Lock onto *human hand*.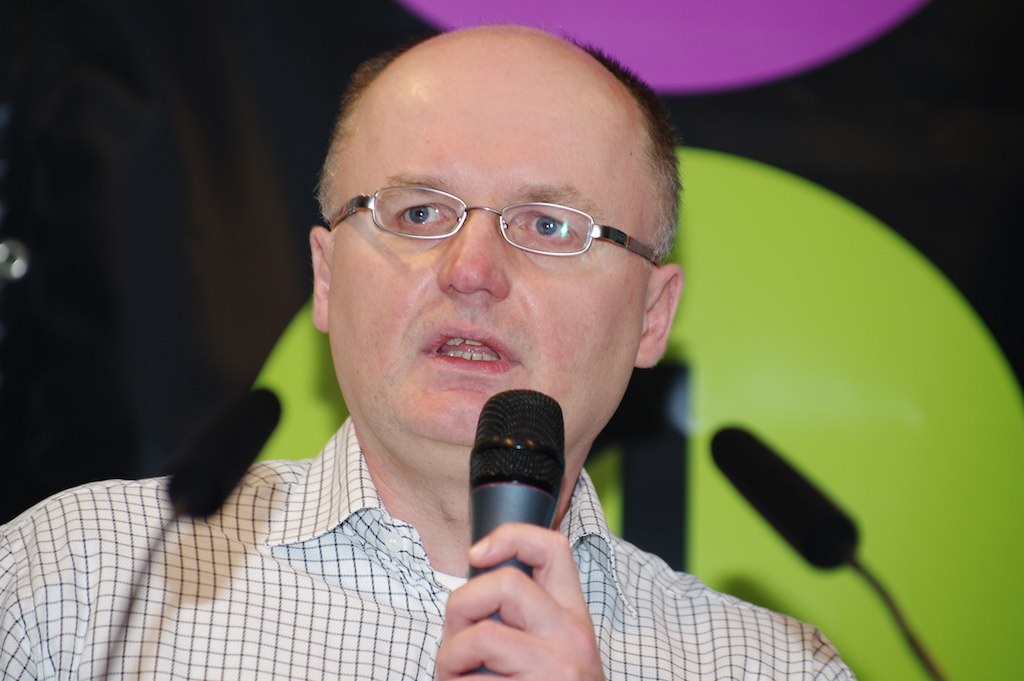
Locked: x1=447 y1=512 x2=619 y2=675.
